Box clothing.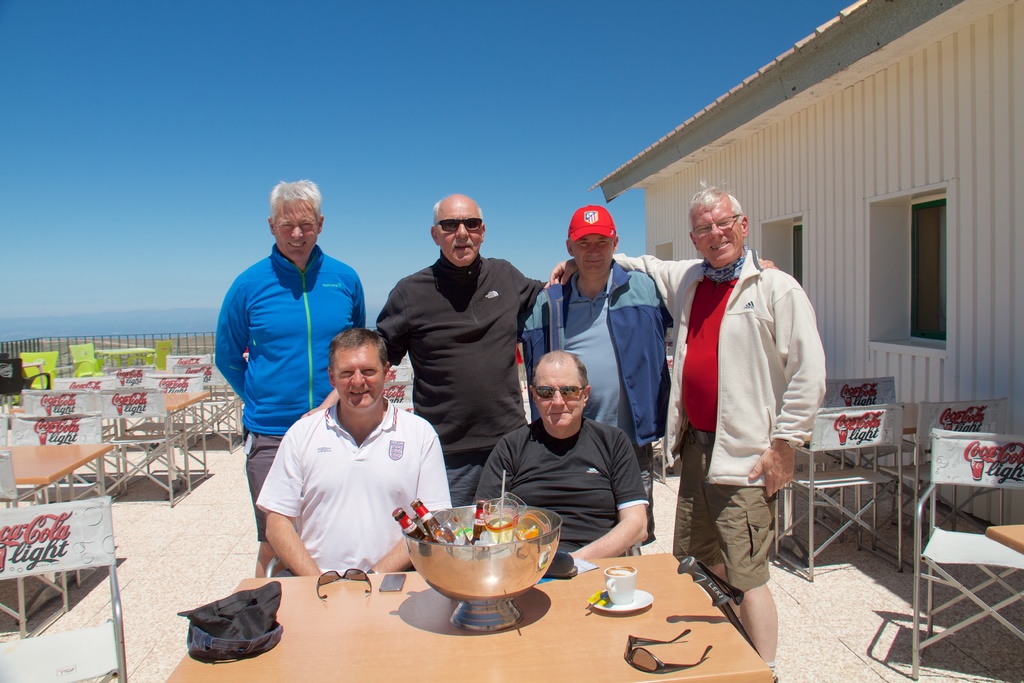
214 242 369 544.
